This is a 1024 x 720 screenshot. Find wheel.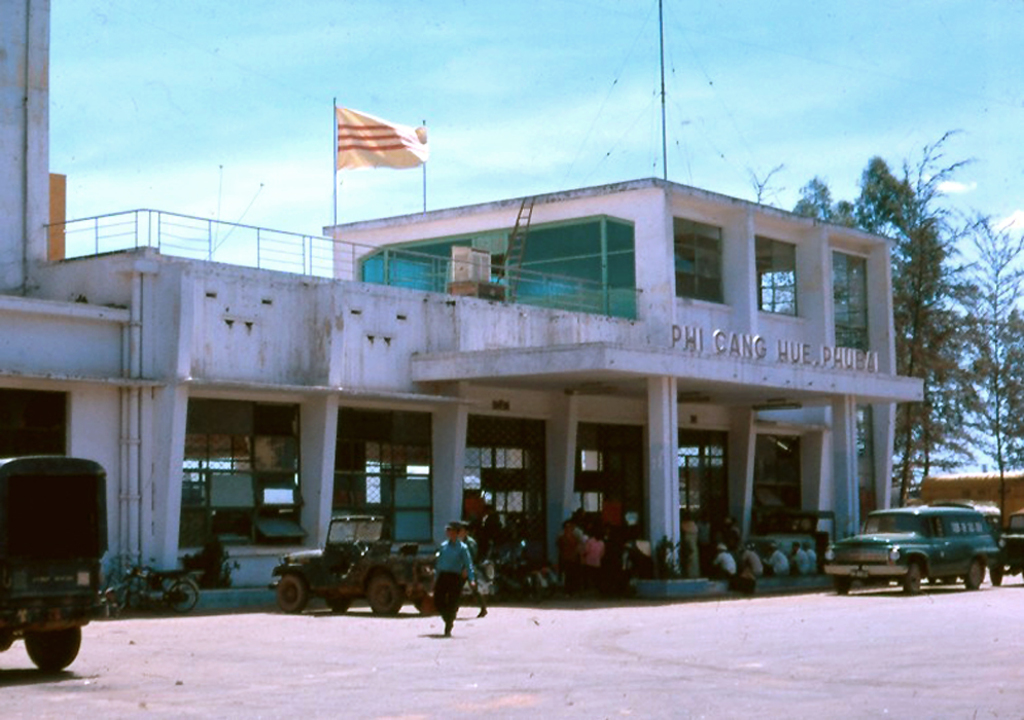
Bounding box: (327,597,353,615).
